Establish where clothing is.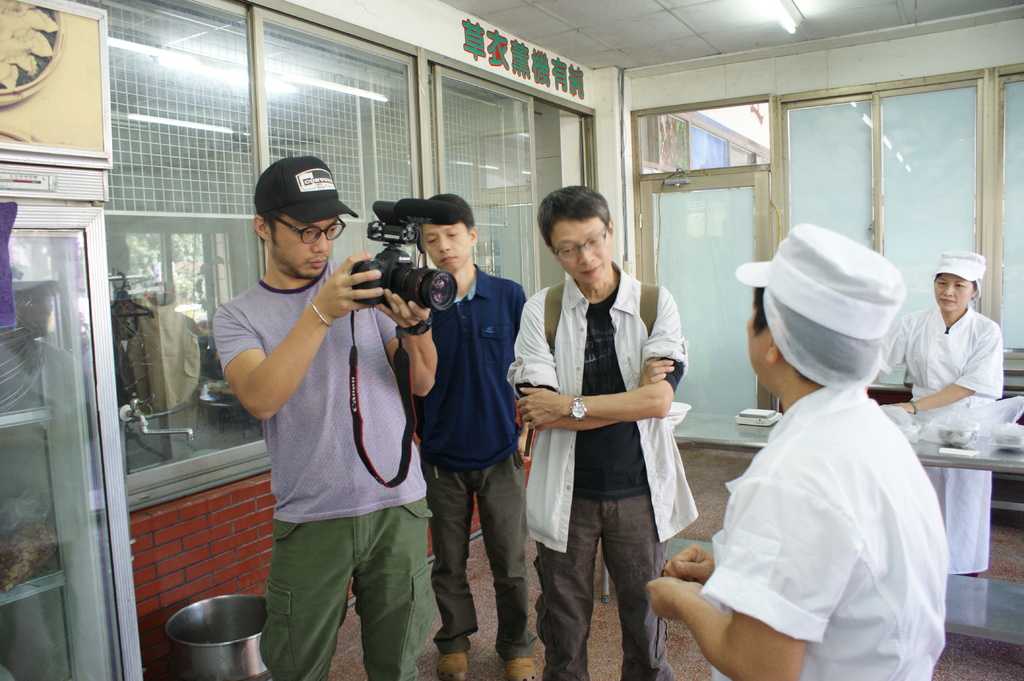
Established at bbox(399, 263, 525, 659).
